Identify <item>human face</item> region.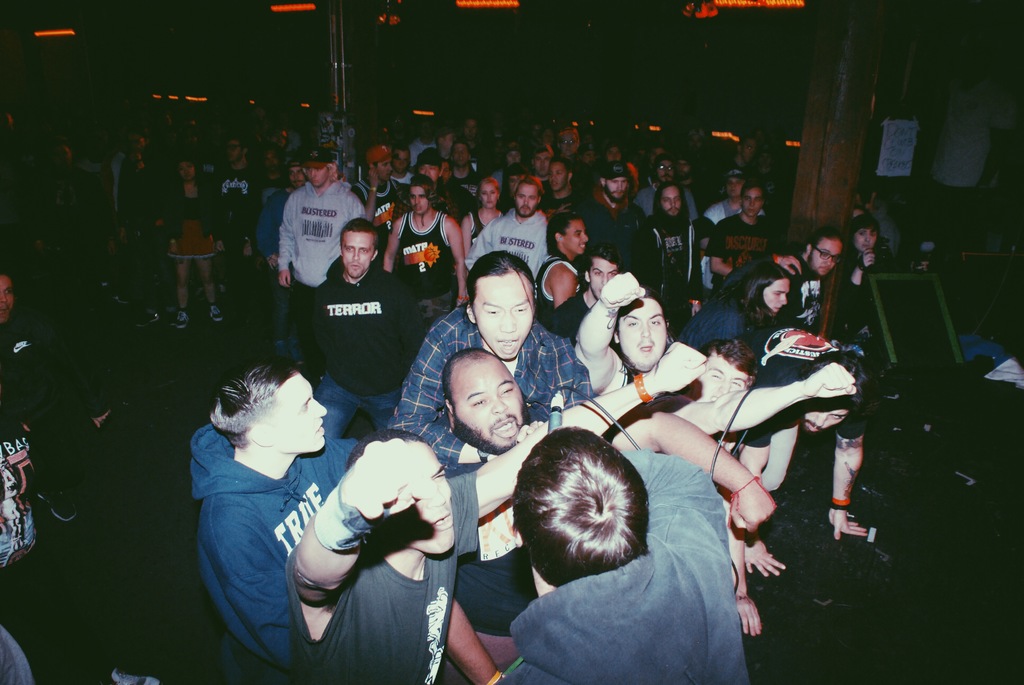
Region: <box>605,173,629,197</box>.
